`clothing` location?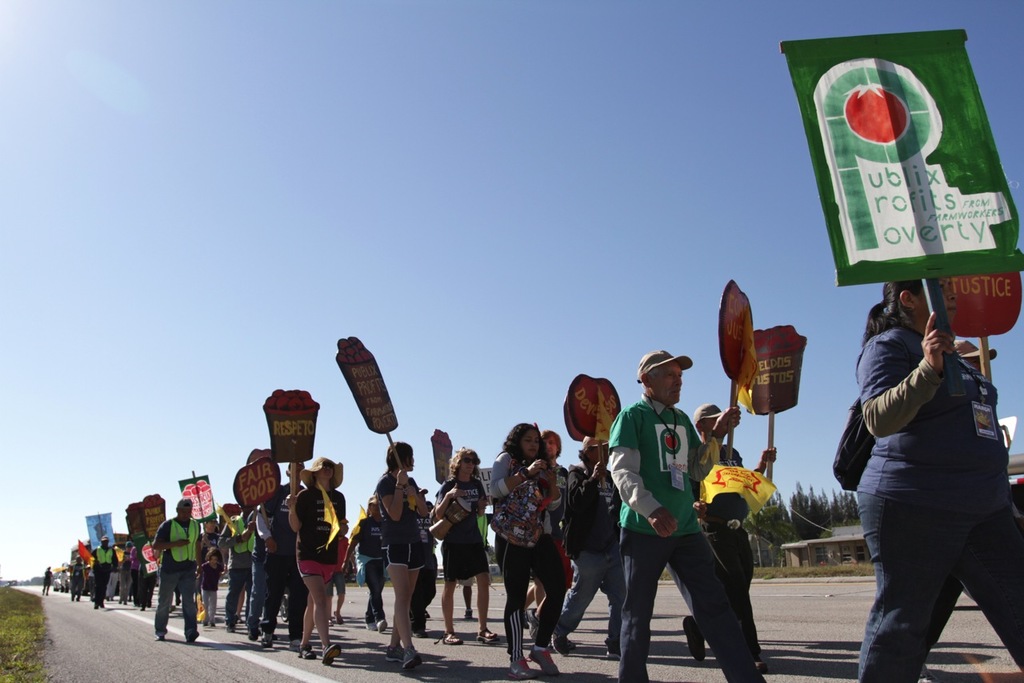
bbox=[251, 485, 306, 636]
